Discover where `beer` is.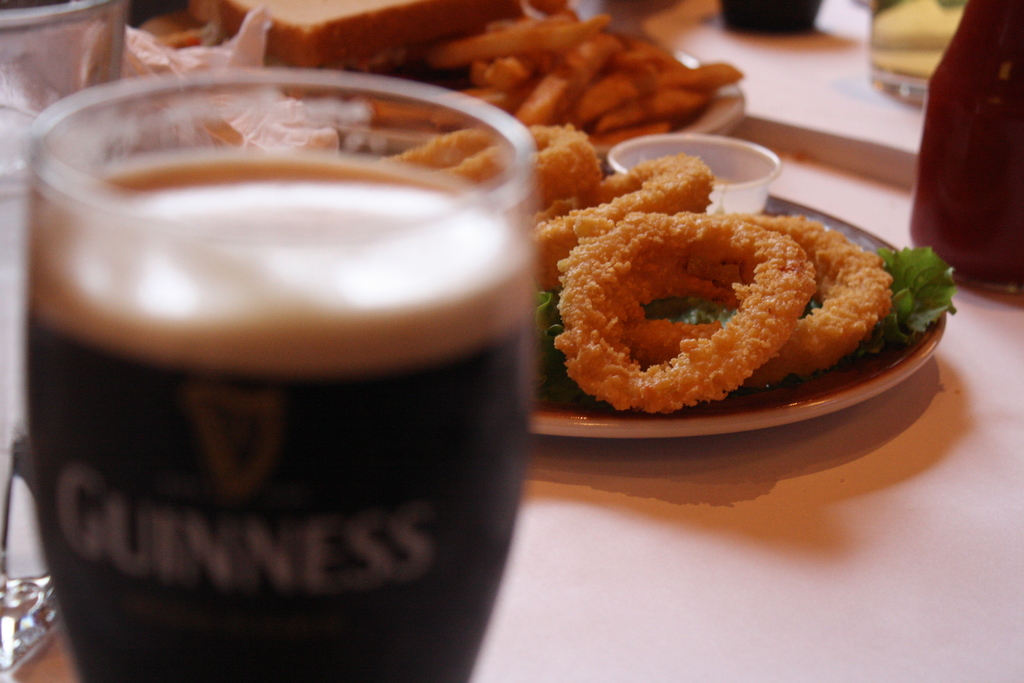
Discovered at 23:151:525:682.
